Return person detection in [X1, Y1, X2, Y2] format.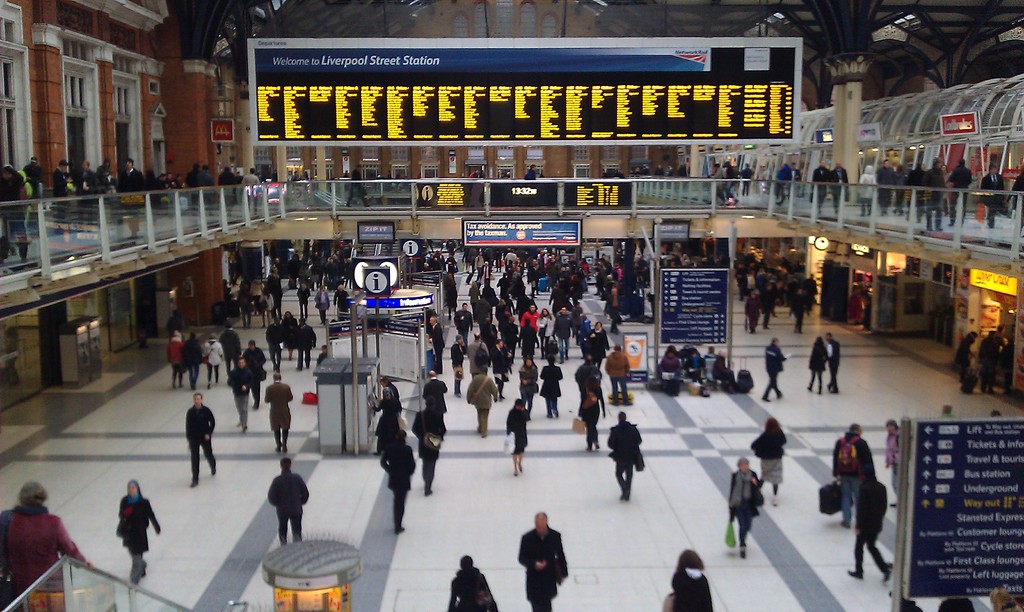
[580, 374, 605, 447].
